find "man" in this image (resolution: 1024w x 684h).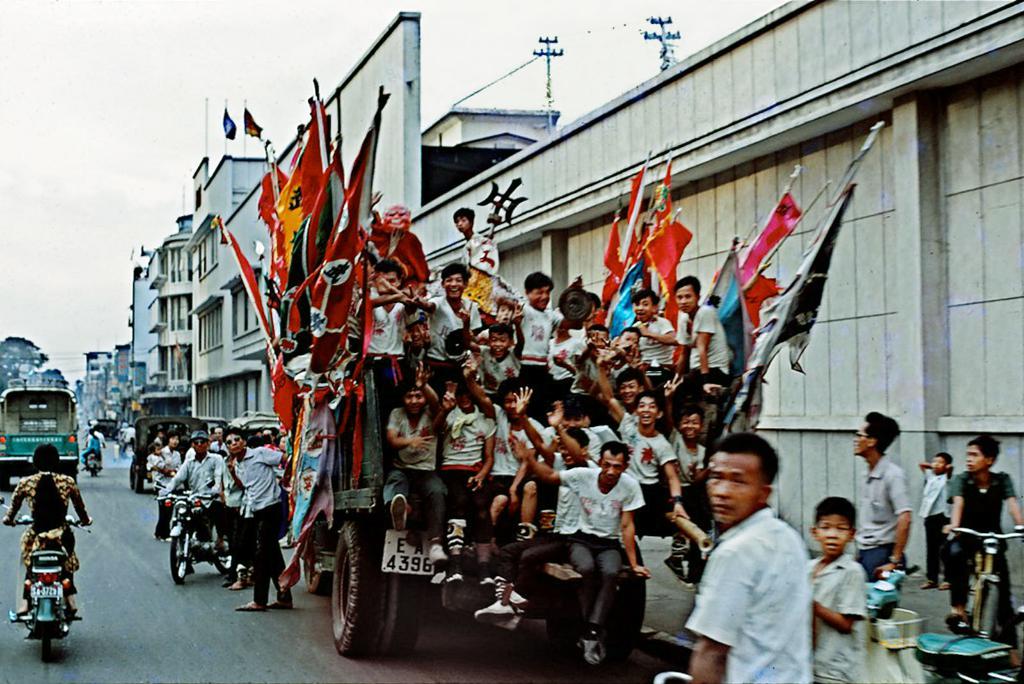
bbox(850, 409, 915, 580).
